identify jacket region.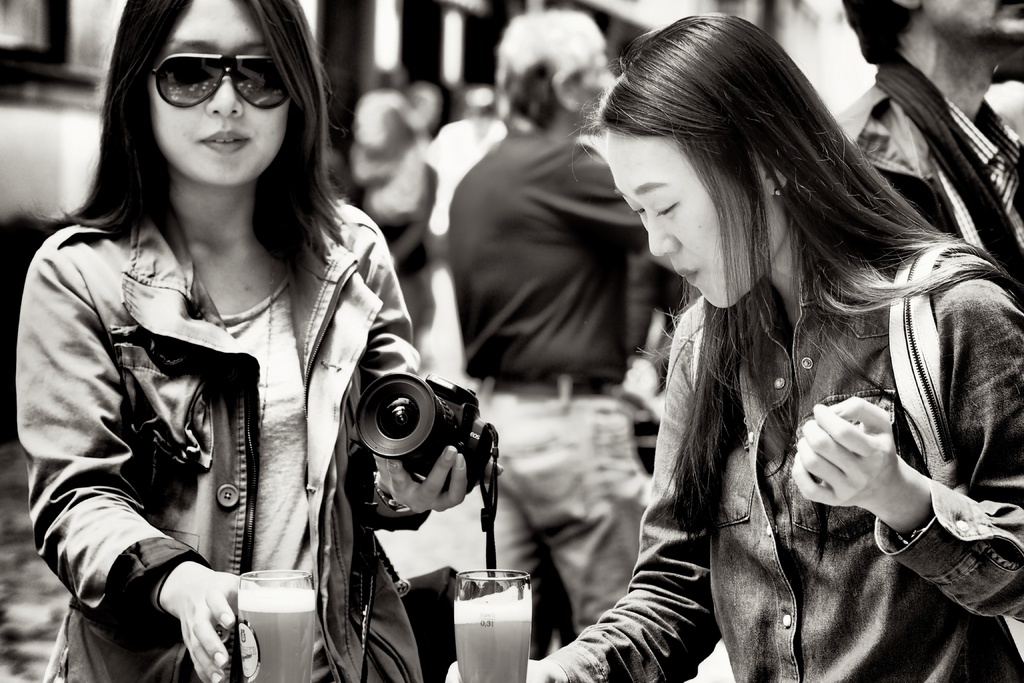
Region: <region>15, 197, 420, 682</region>.
